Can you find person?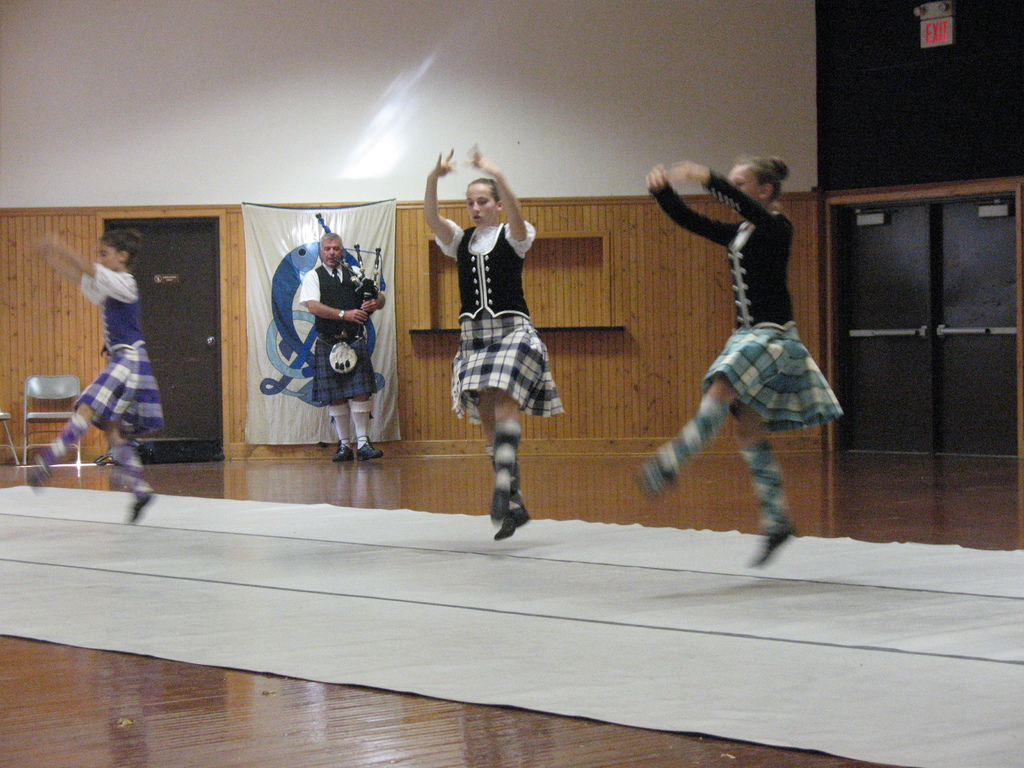
Yes, bounding box: bbox=[423, 140, 566, 540].
